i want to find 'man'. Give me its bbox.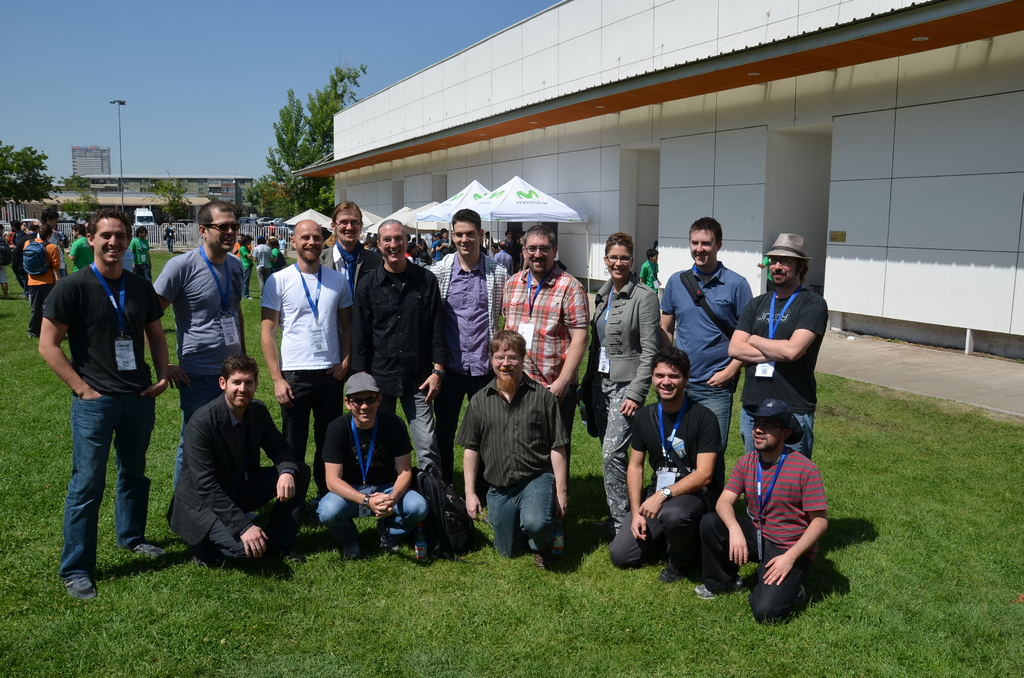
select_region(310, 196, 382, 296).
